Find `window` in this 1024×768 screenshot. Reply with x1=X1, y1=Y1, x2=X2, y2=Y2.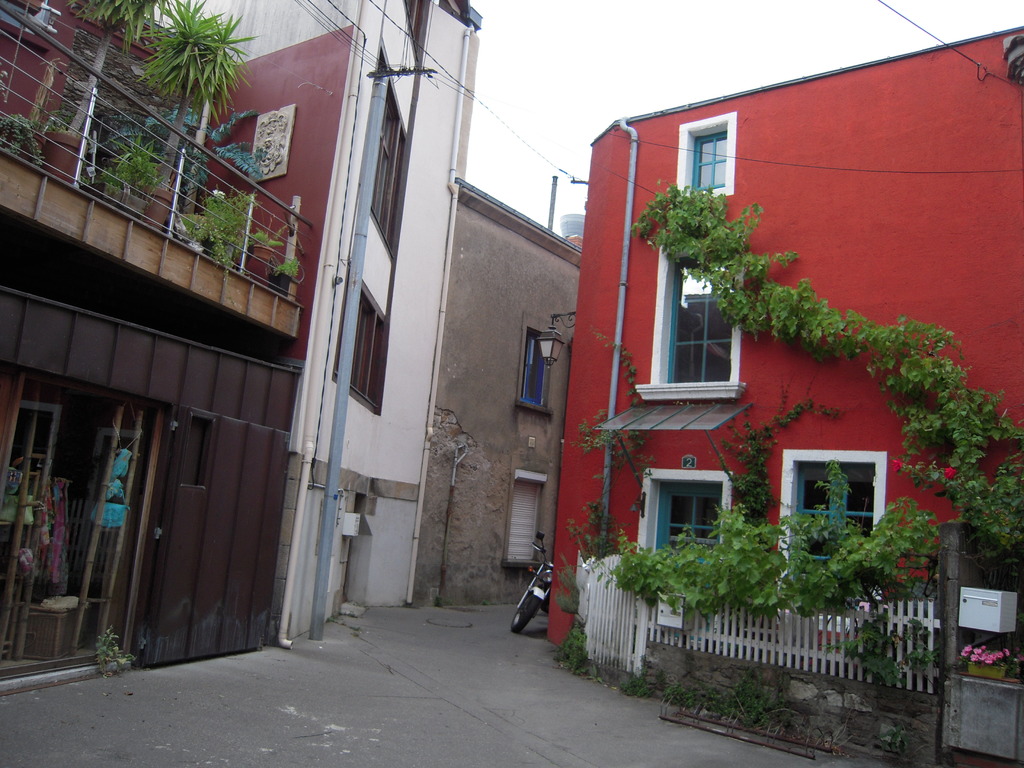
x1=785, y1=451, x2=883, y2=570.
